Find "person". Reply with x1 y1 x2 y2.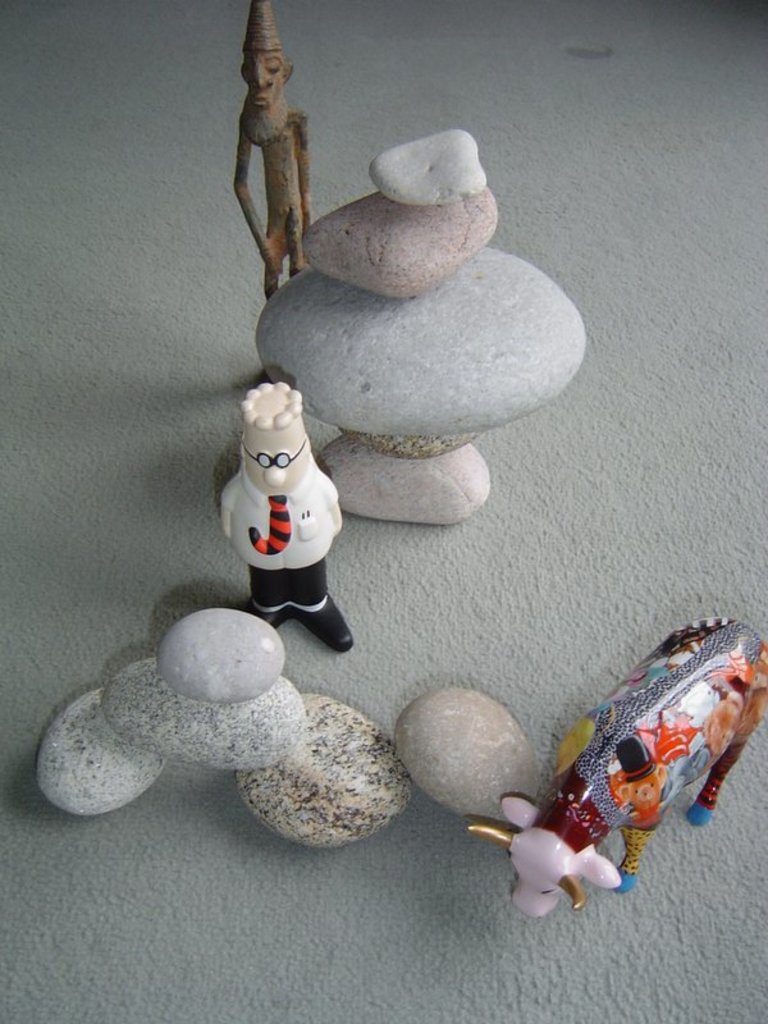
234 1 311 302.
